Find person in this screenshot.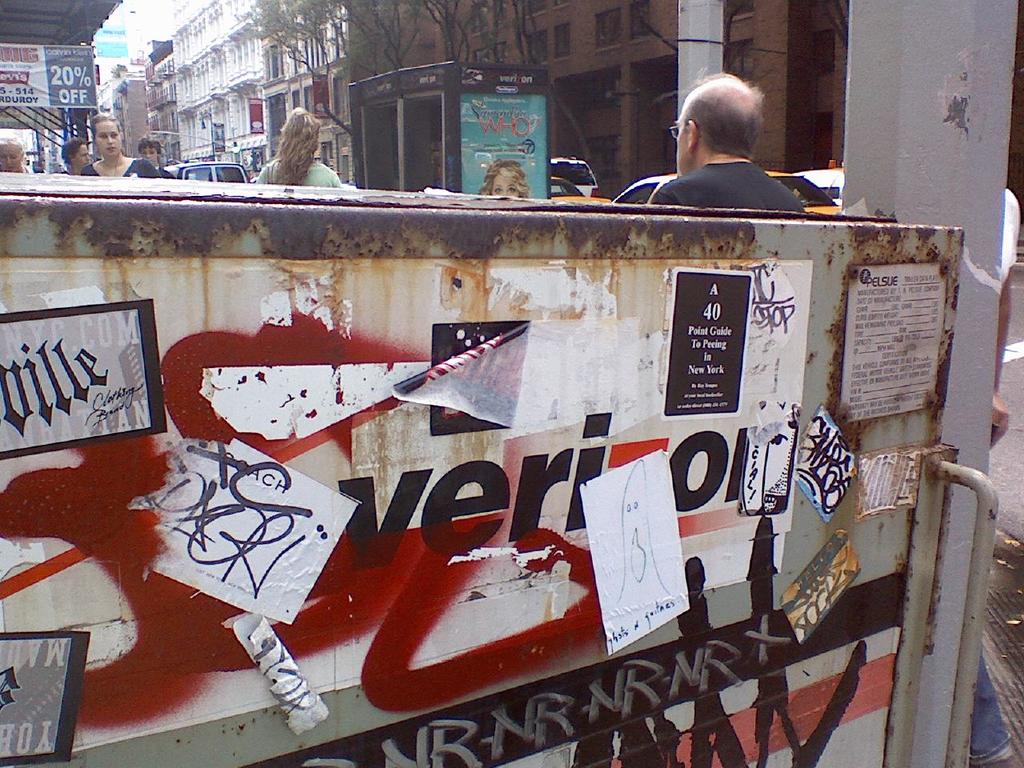
The bounding box for person is x1=134 y1=138 x2=175 y2=174.
